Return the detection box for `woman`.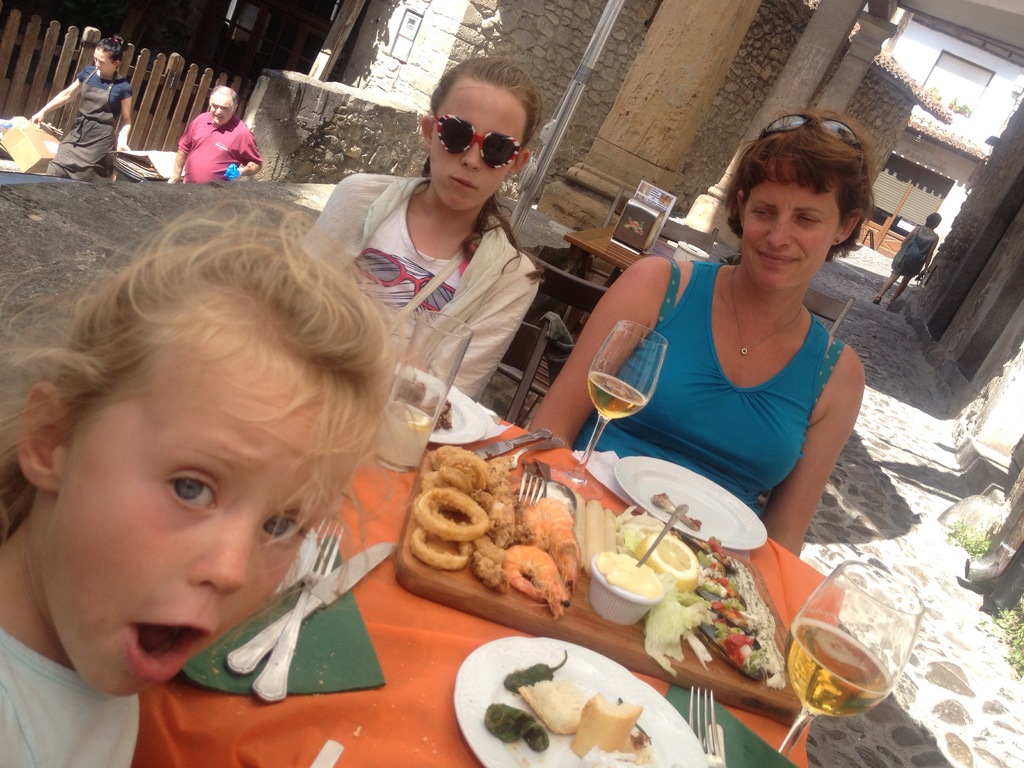
pyautogui.locateOnScreen(522, 105, 863, 558).
